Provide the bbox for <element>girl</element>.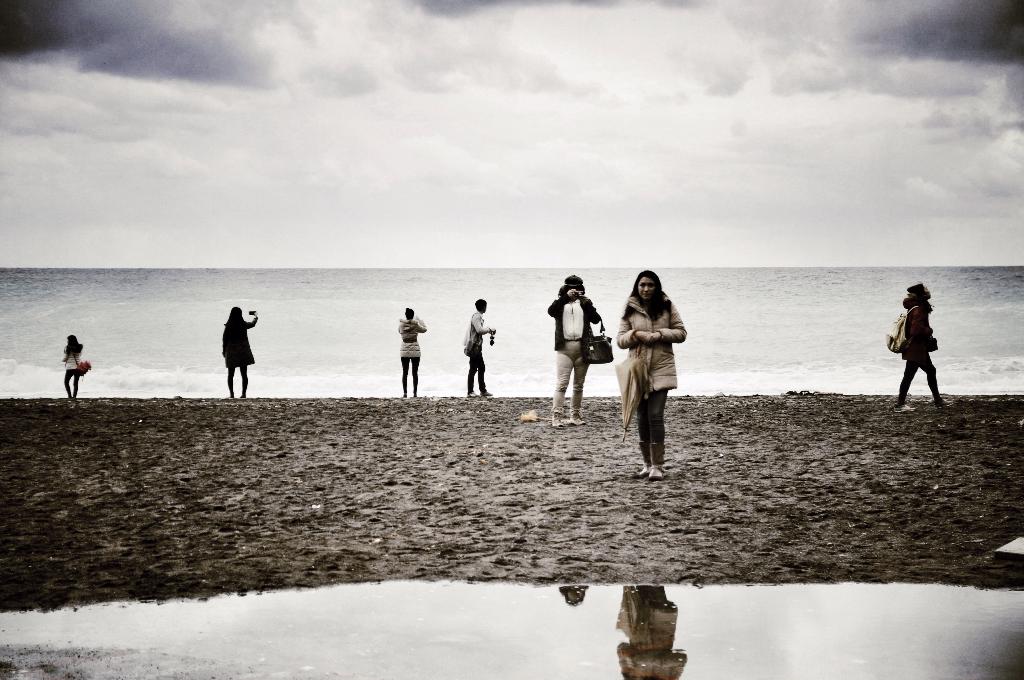
locate(63, 335, 84, 401).
